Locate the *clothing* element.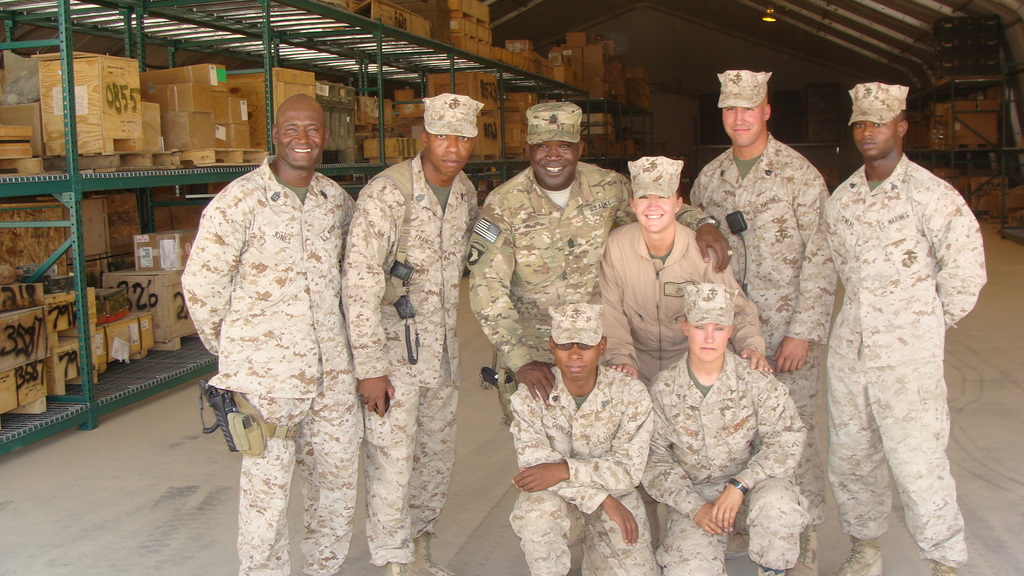
Element bbox: bbox=(826, 151, 978, 575).
